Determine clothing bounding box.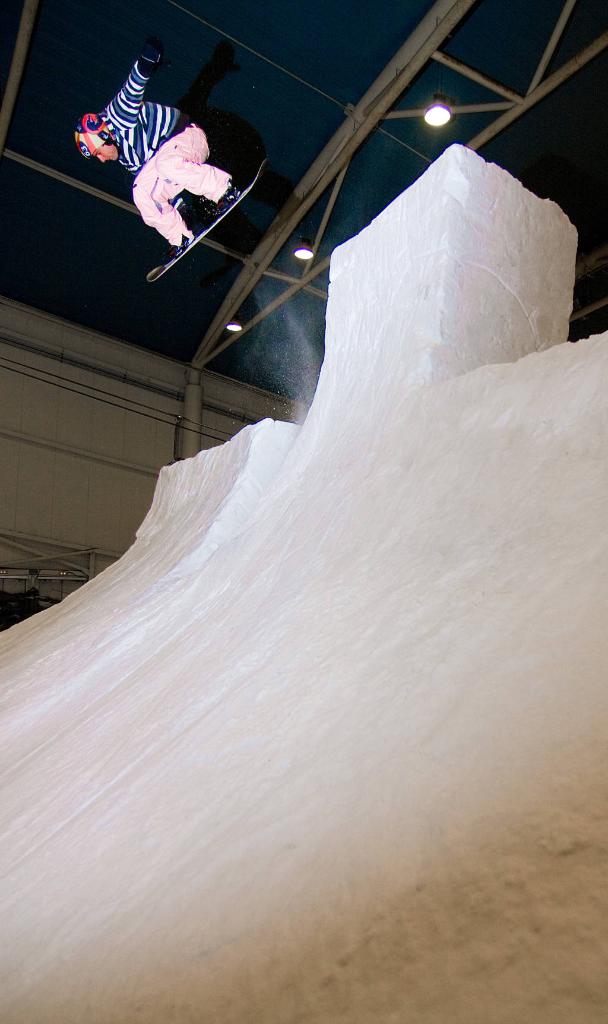
Determined: 95:76:248:262.
